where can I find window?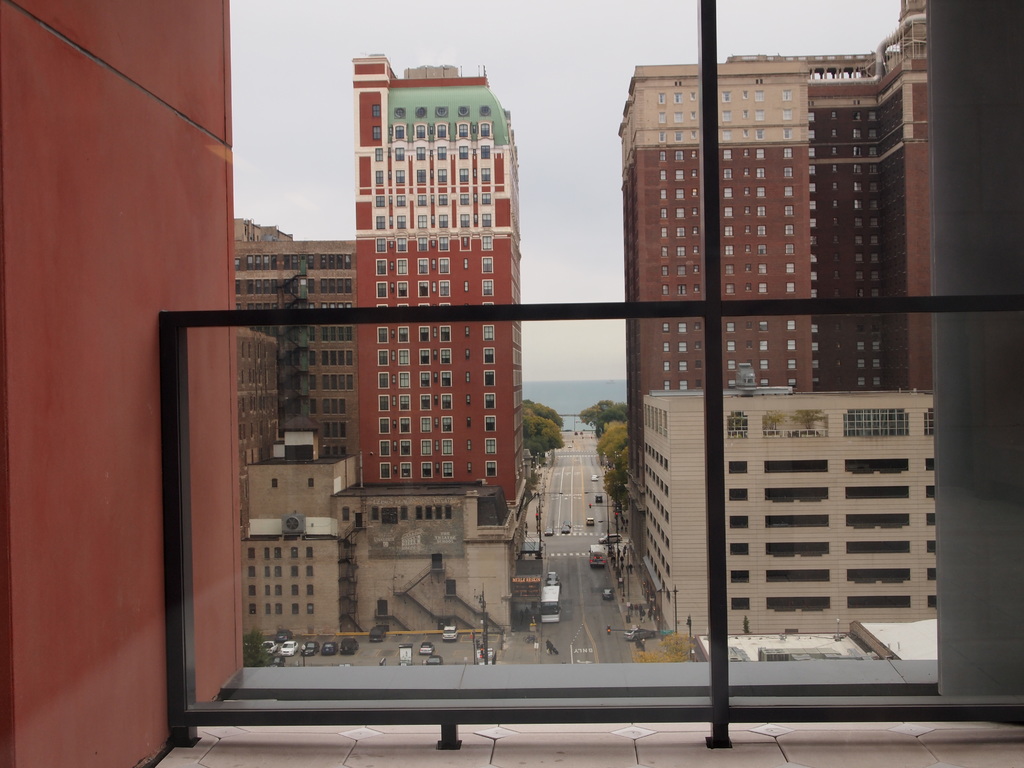
You can find it at rect(783, 108, 794, 119).
